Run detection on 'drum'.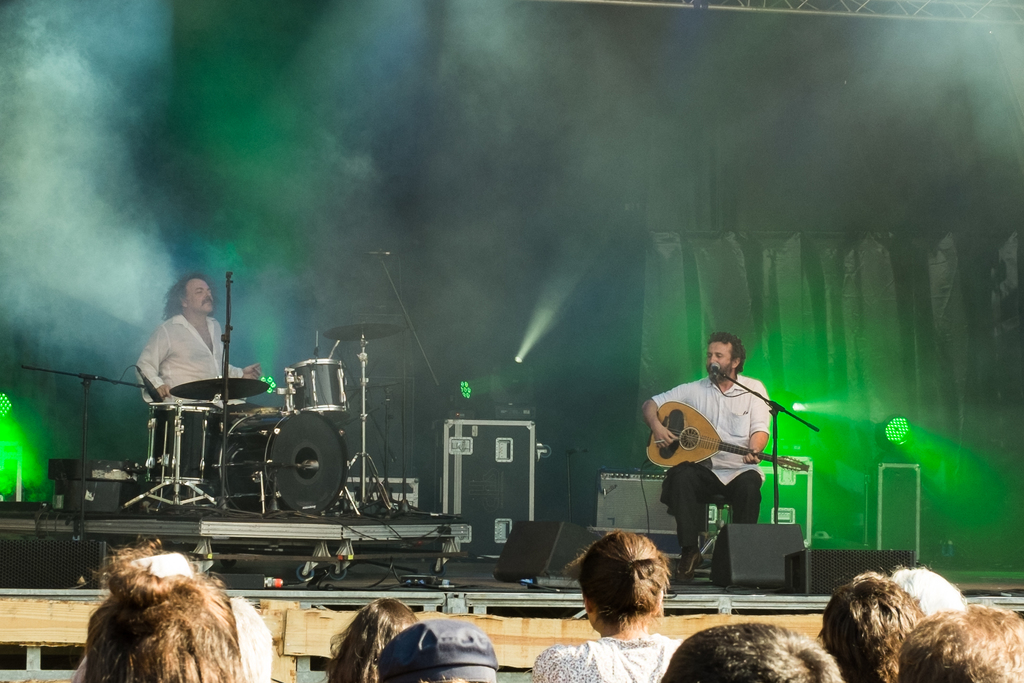
Result: x1=287, y1=356, x2=355, y2=411.
